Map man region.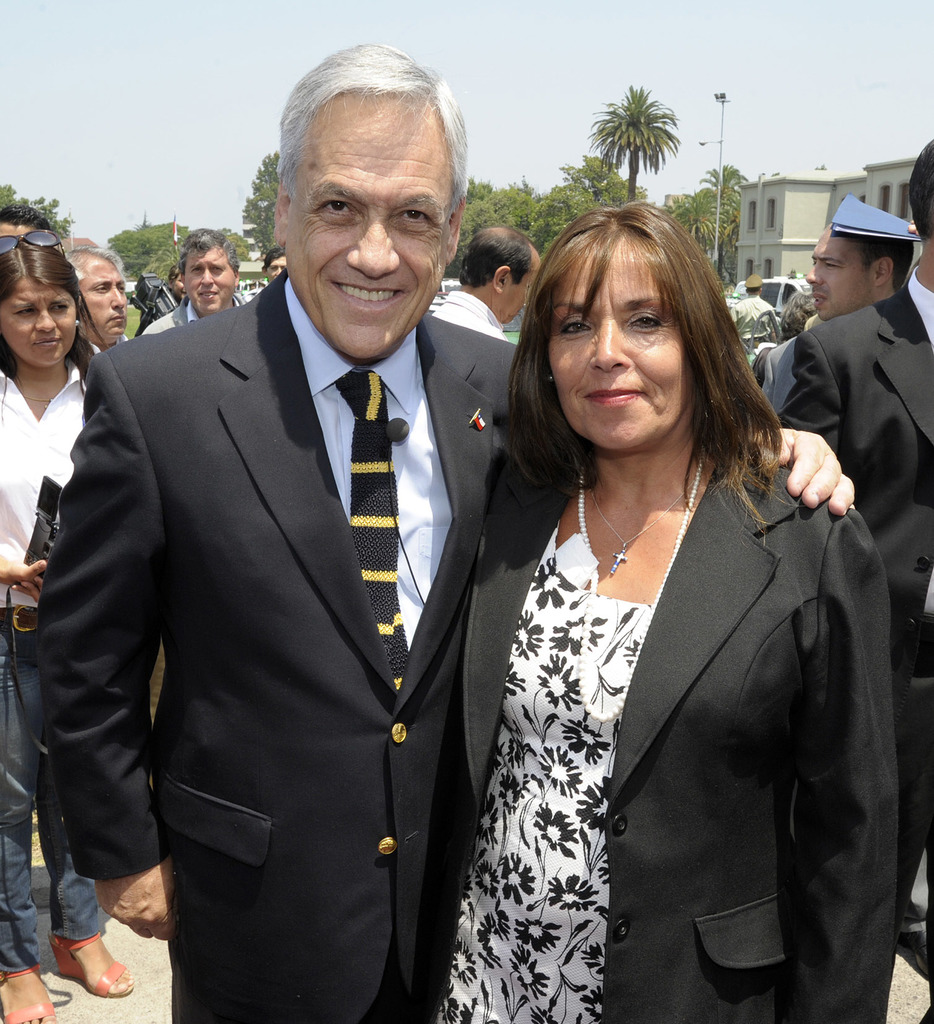
Mapped to <bbox>779, 125, 933, 948</bbox>.
